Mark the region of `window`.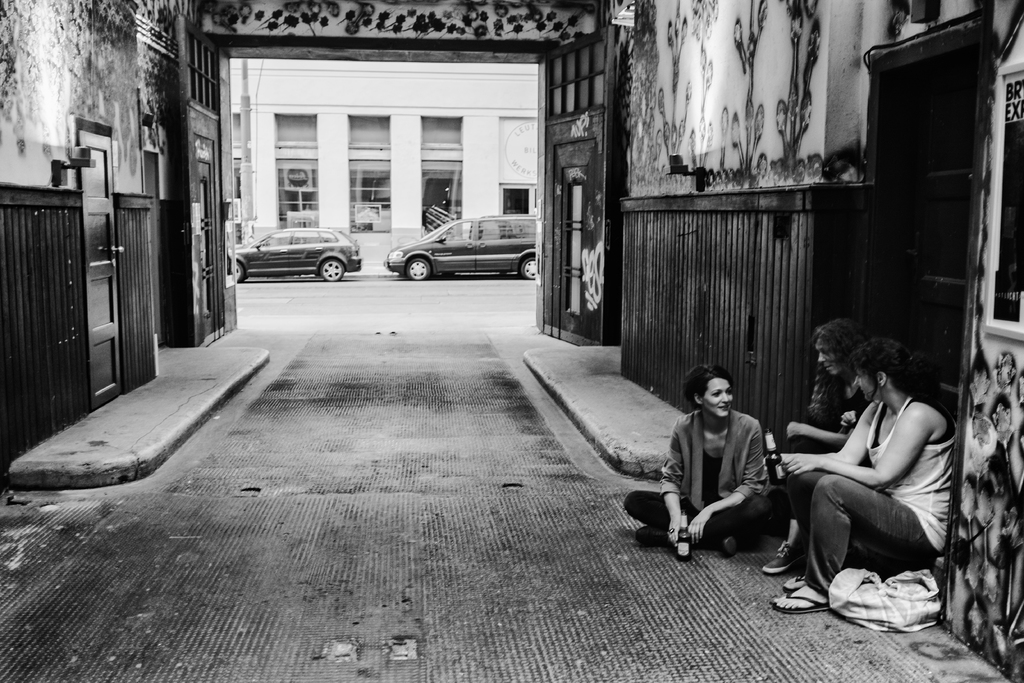
Region: [348, 117, 391, 147].
